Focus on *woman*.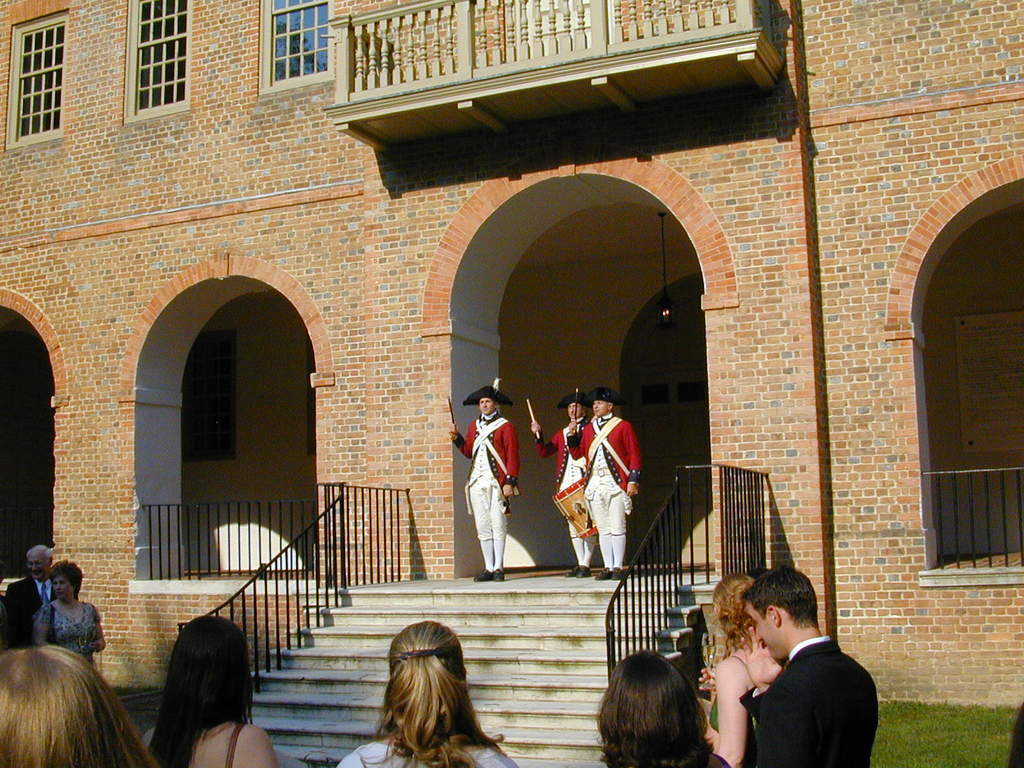
Focused at 1 648 200 767.
